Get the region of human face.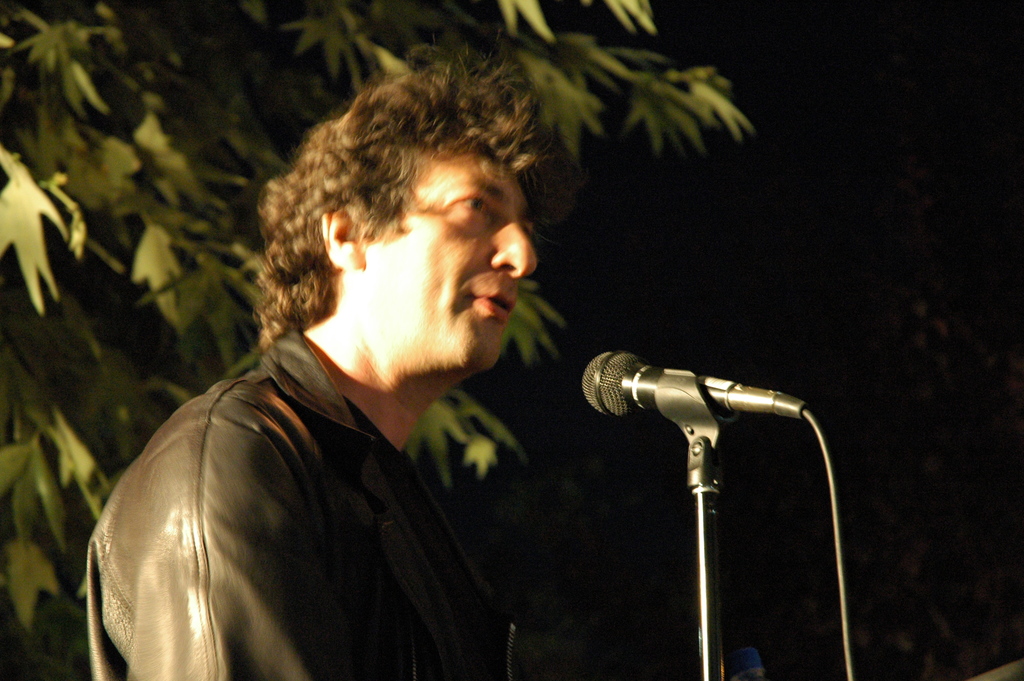
369:152:536:369.
